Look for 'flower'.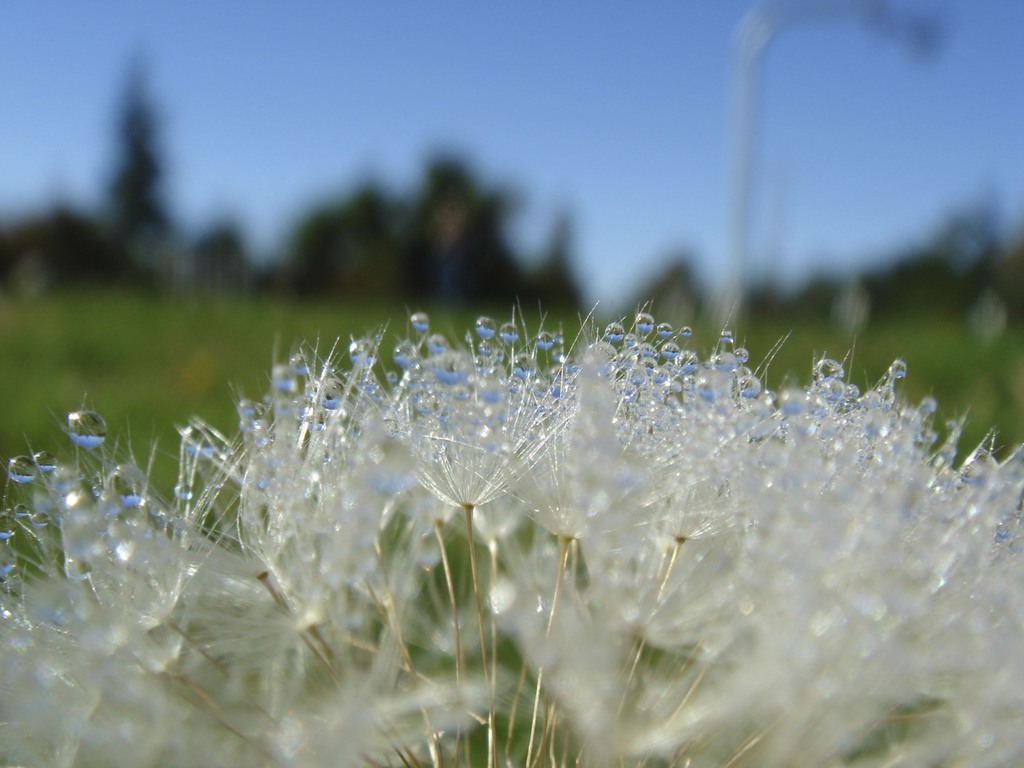
Found: 316/311/641/516.
